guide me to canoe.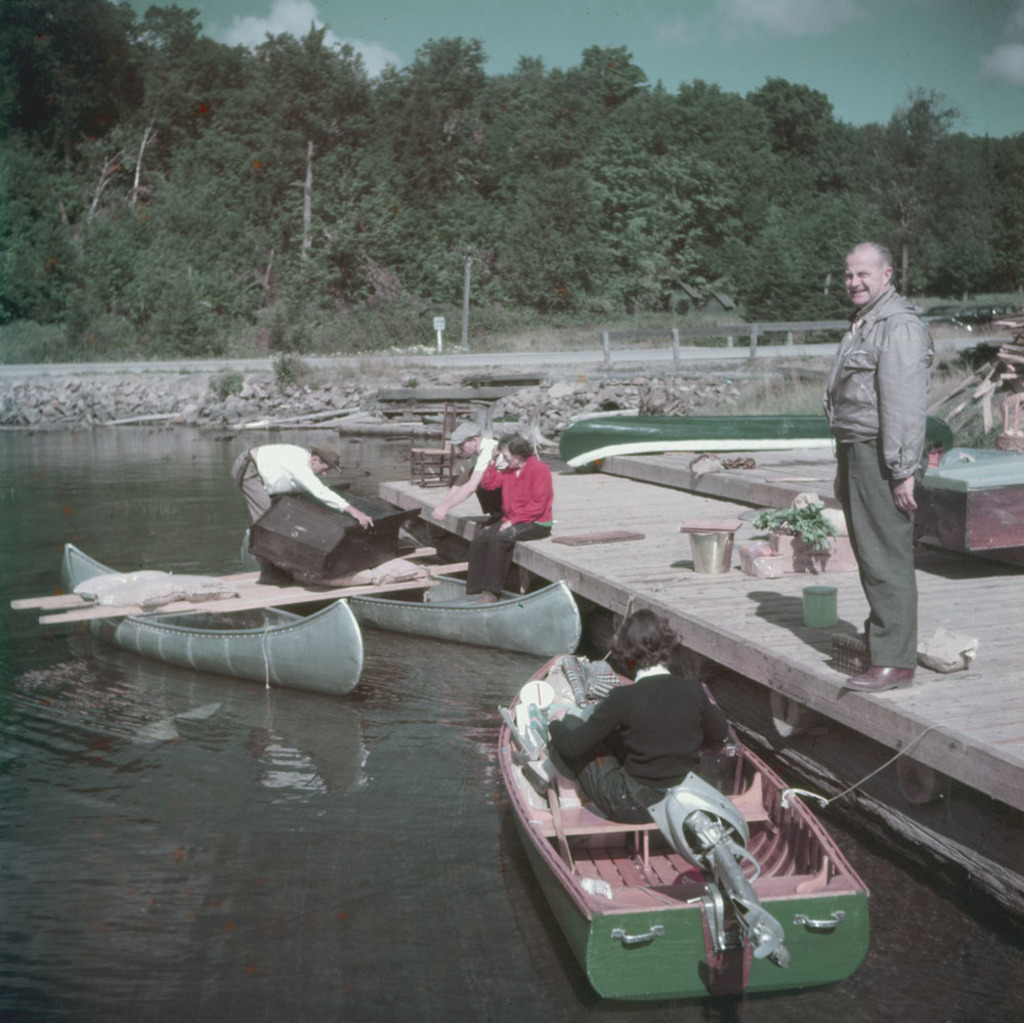
Guidance: bbox=[60, 542, 366, 697].
